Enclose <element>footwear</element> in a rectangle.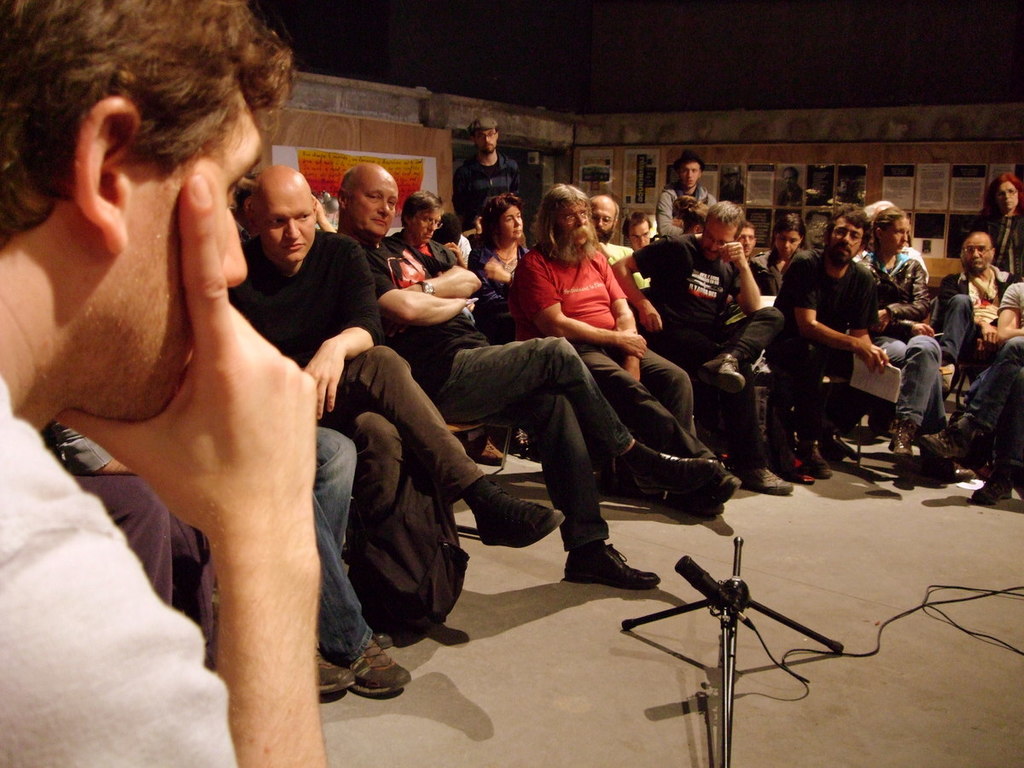
left=740, top=463, right=794, bottom=493.
